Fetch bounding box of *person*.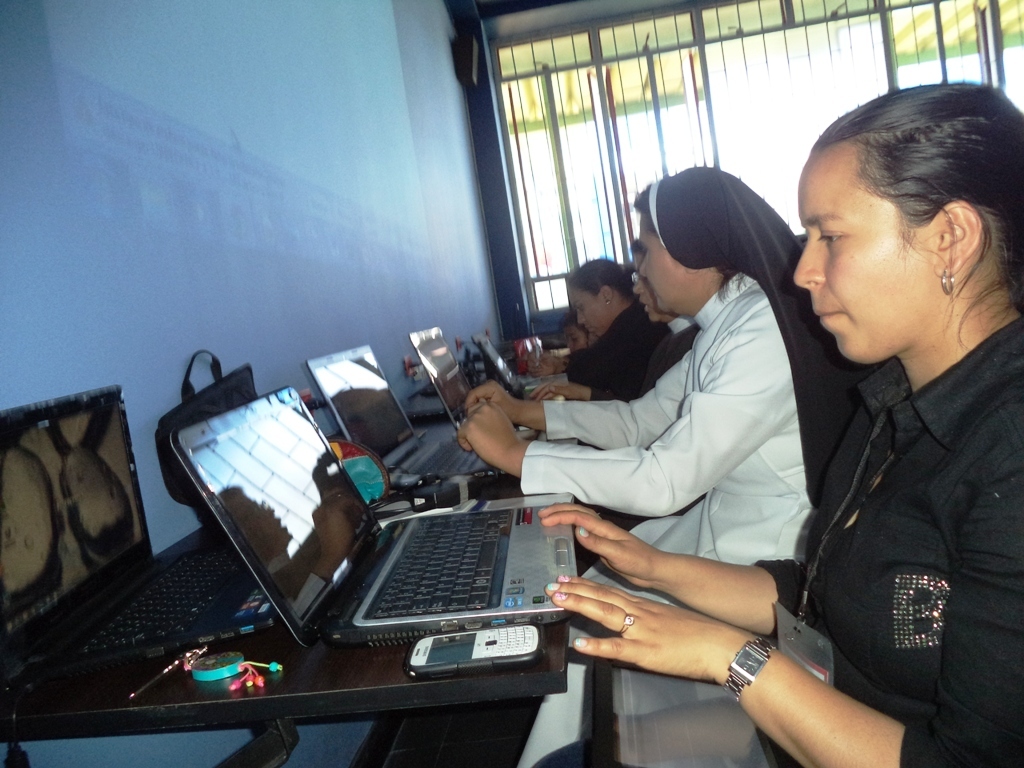
Bbox: Rect(513, 256, 682, 400).
